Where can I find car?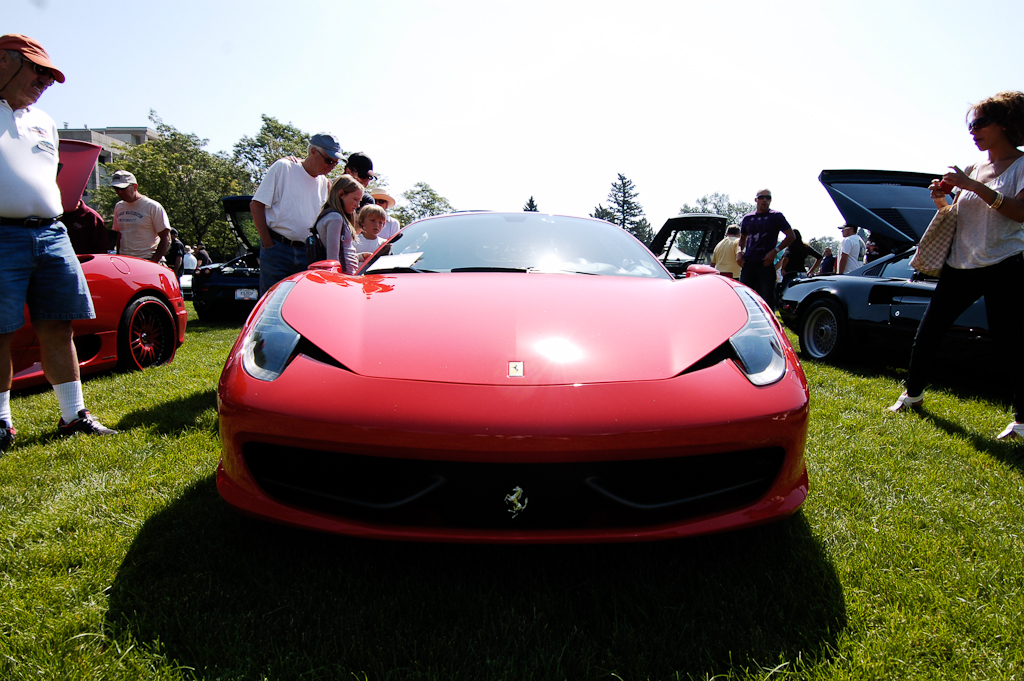
You can find it at 191:194:259:329.
